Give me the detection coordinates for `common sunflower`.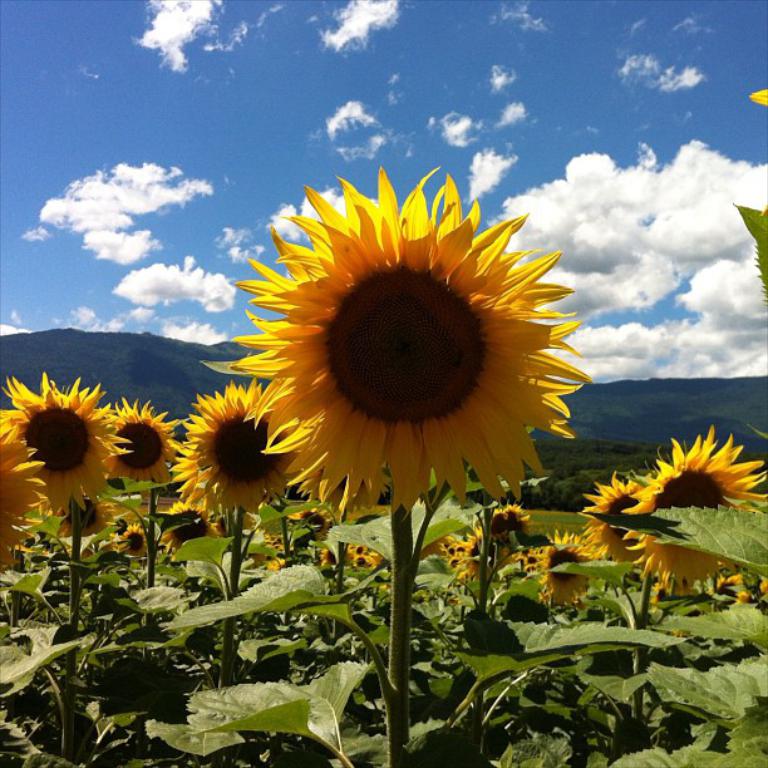
x1=631 y1=429 x2=767 y2=600.
